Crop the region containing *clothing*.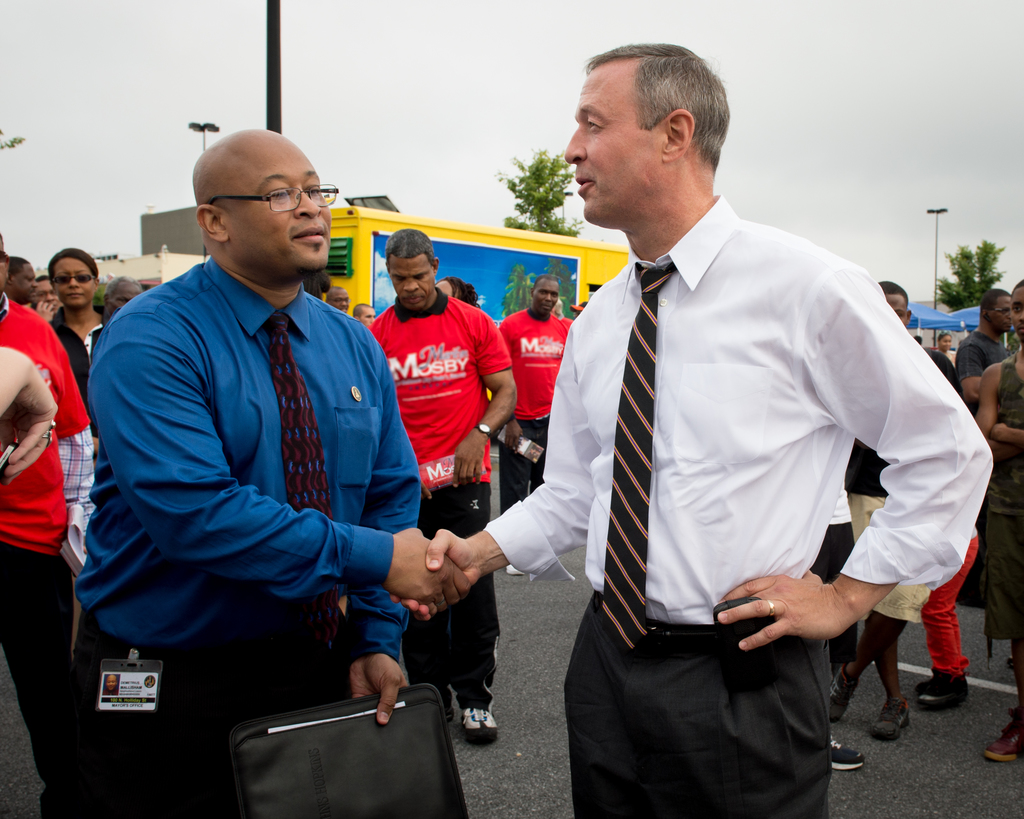
Crop region: (left=497, top=307, right=569, bottom=521).
